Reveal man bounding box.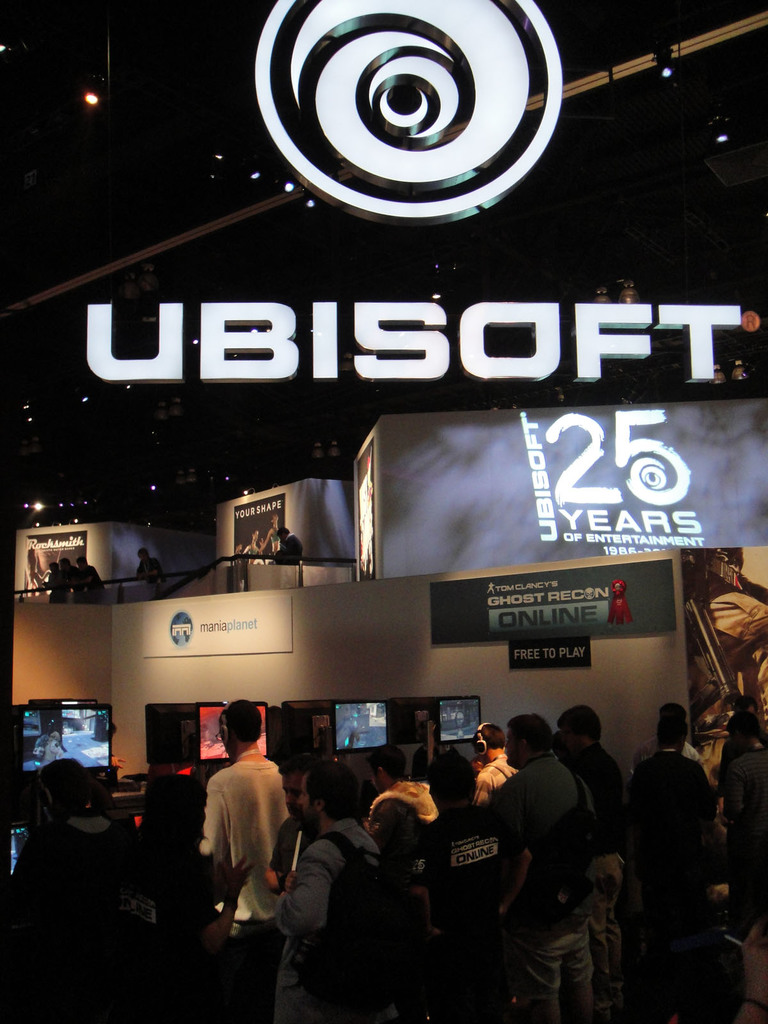
Revealed: left=269, top=526, right=308, bottom=572.
